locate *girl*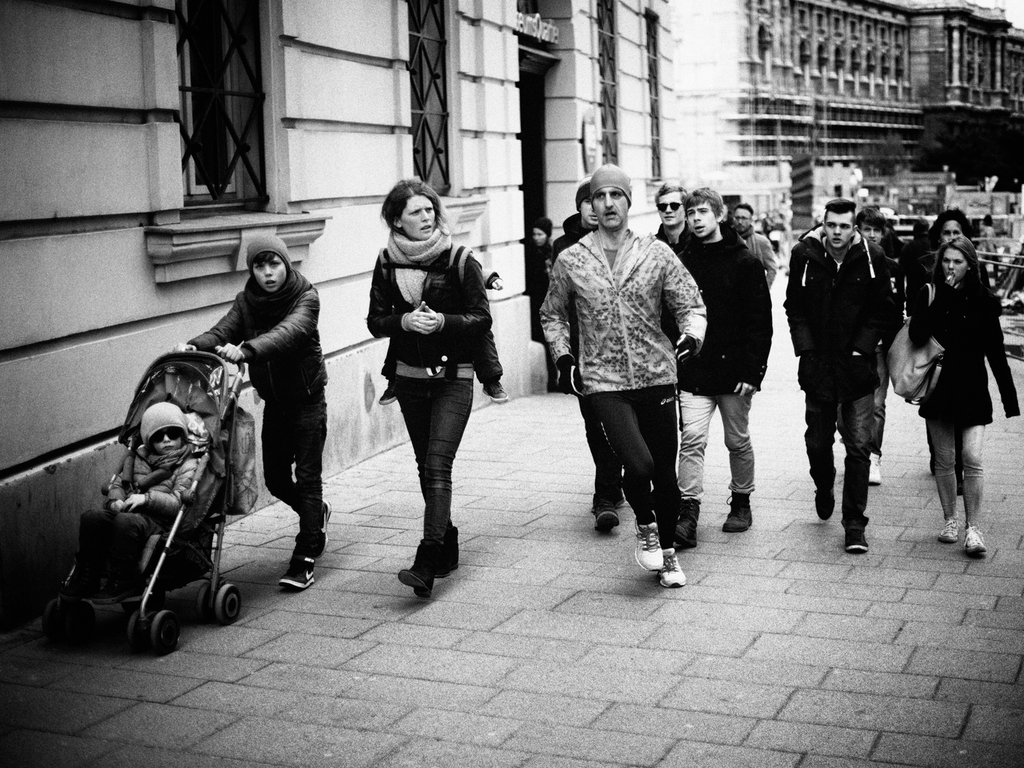
region(74, 401, 203, 600)
